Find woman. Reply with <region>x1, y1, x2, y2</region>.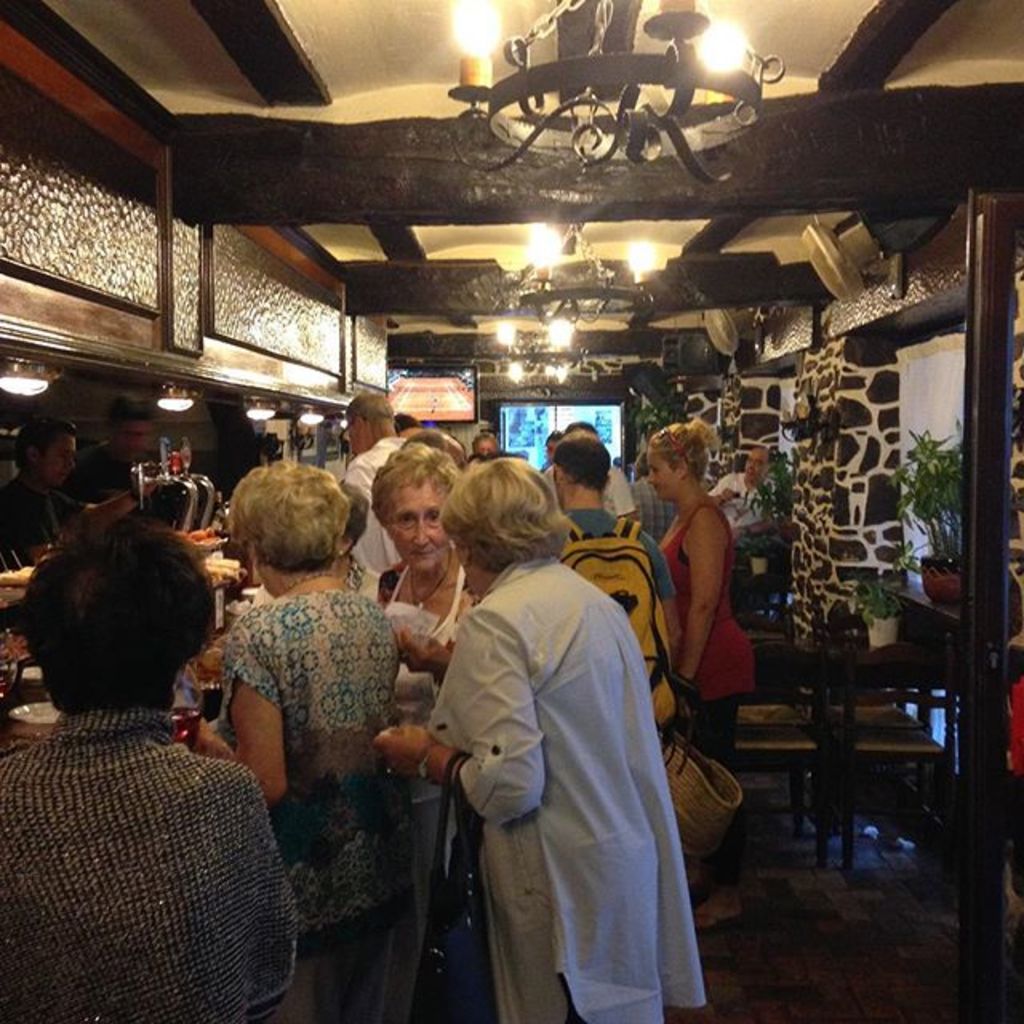
<region>0, 504, 301, 1022</region>.
